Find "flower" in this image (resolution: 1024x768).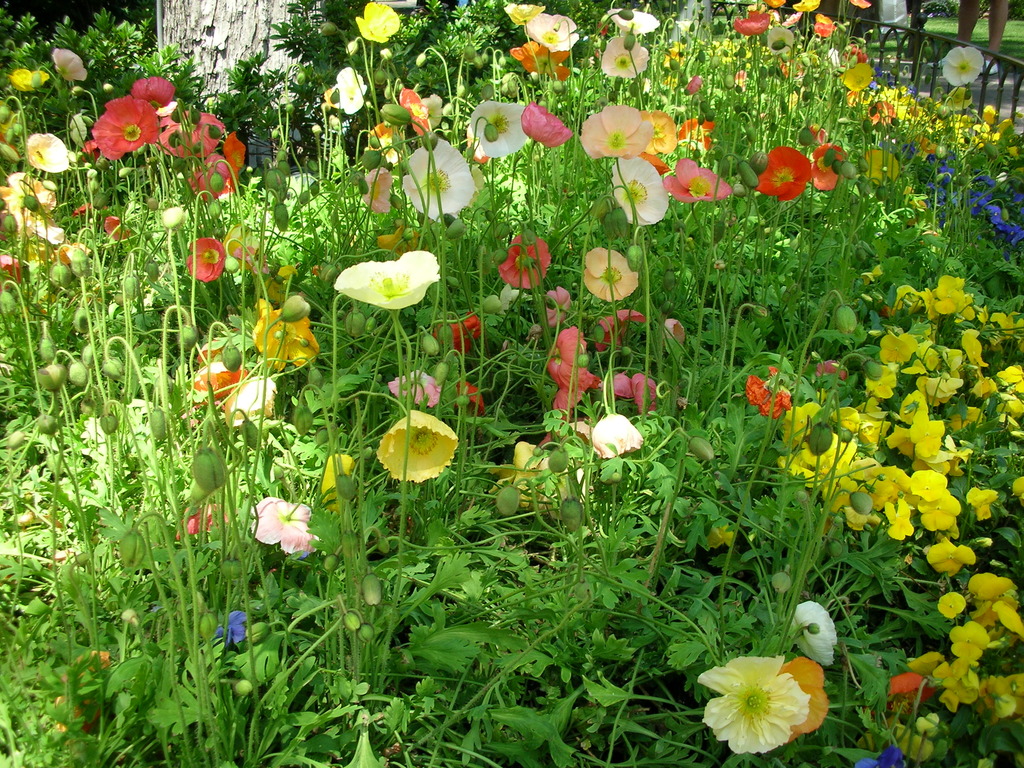
{"left": 378, "top": 413, "right": 461, "bottom": 483}.
